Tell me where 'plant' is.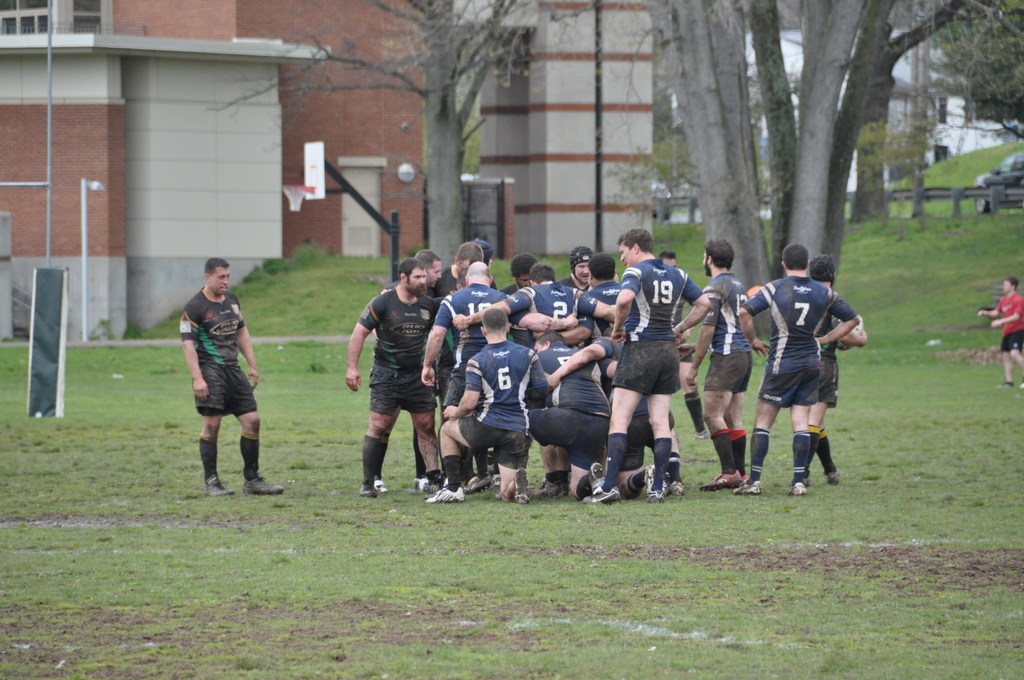
'plant' is at (891,134,1023,212).
